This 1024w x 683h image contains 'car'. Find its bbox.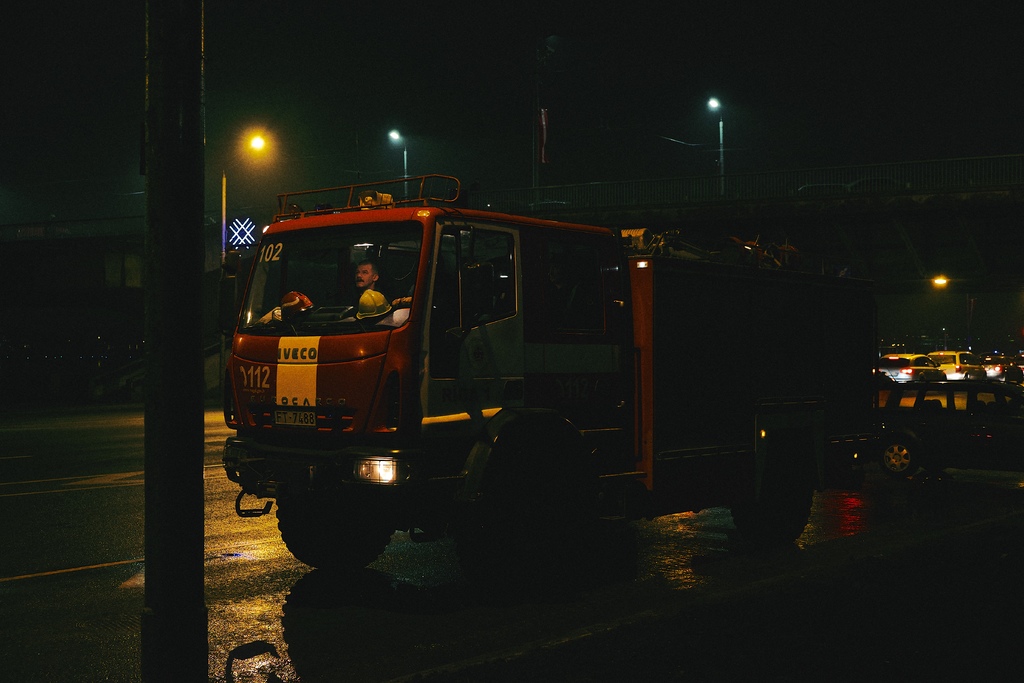
(932, 339, 985, 381).
